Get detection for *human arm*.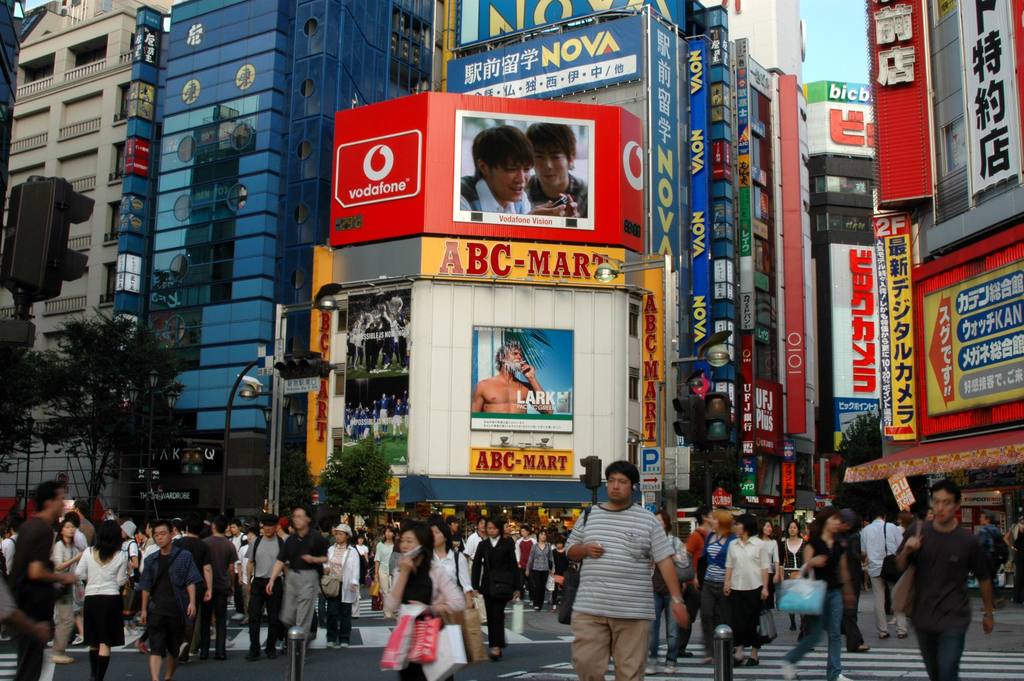
Detection: x1=205, y1=561, x2=216, y2=602.
